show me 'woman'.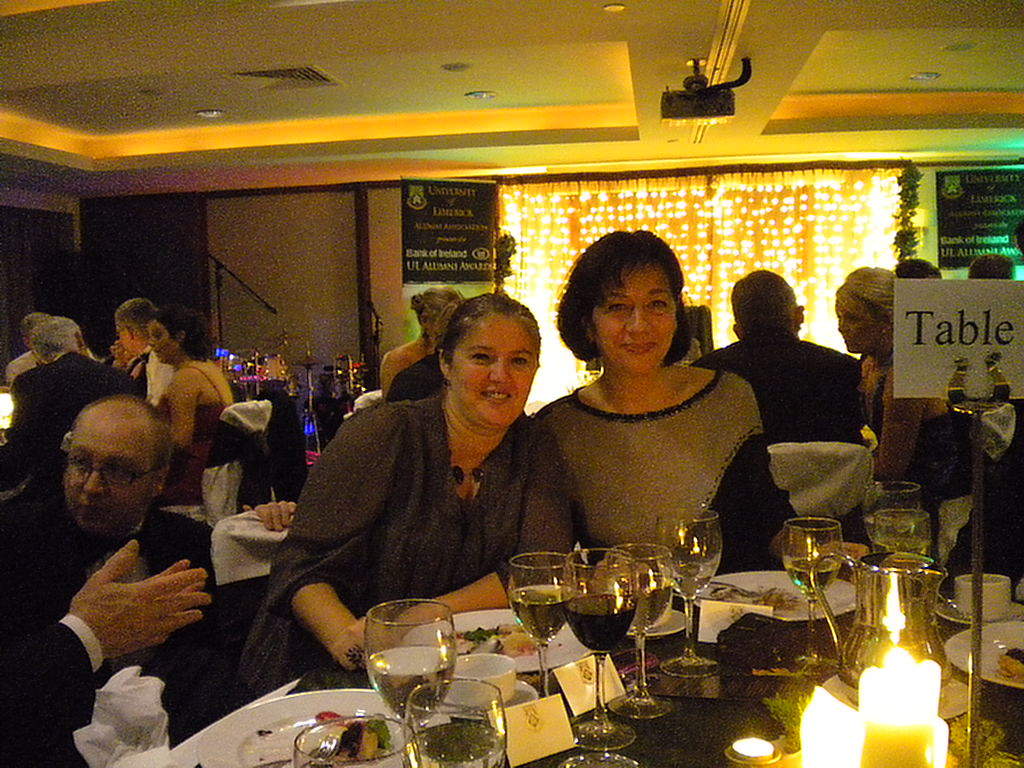
'woman' is here: x1=238 y1=291 x2=574 y2=700.
